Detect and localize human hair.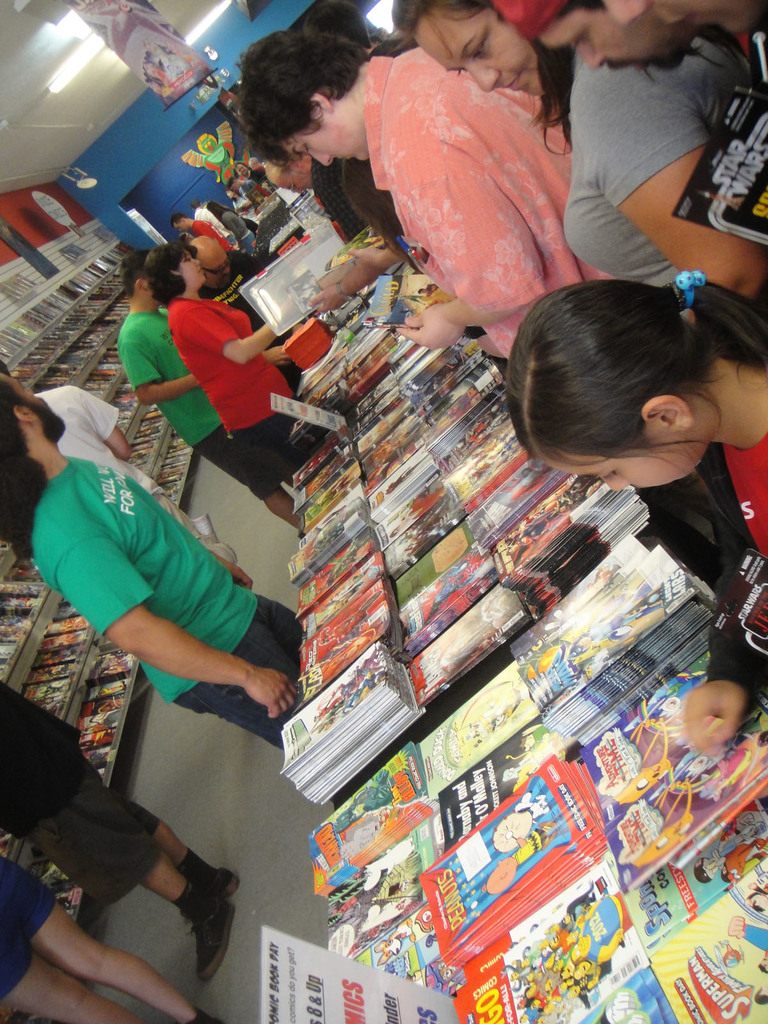
Localized at 513, 247, 735, 490.
